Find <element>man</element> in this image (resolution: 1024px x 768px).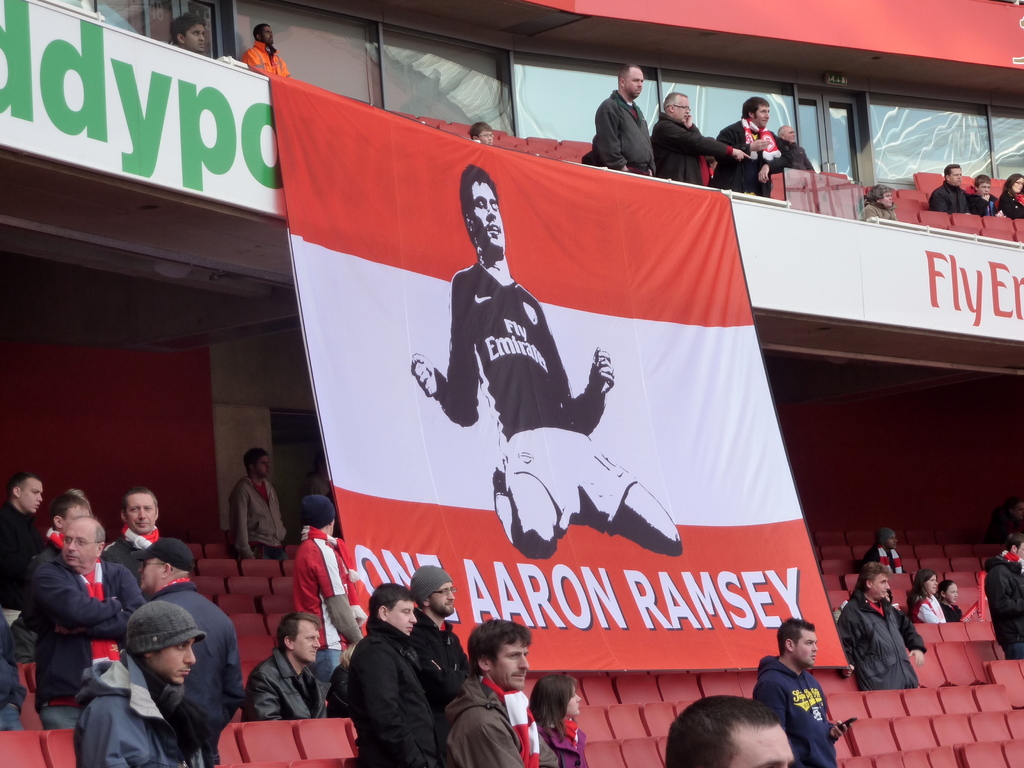
left=456, top=621, right=553, bottom=767.
